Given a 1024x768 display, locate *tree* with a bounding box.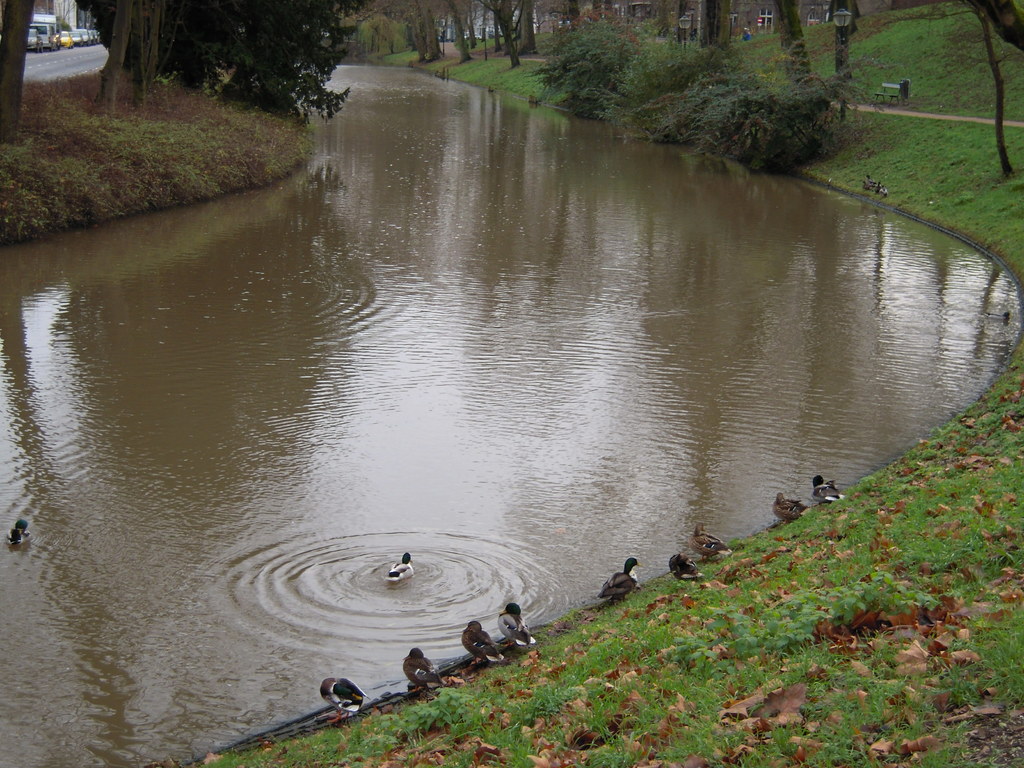
Located: BBox(207, 0, 362, 145).
